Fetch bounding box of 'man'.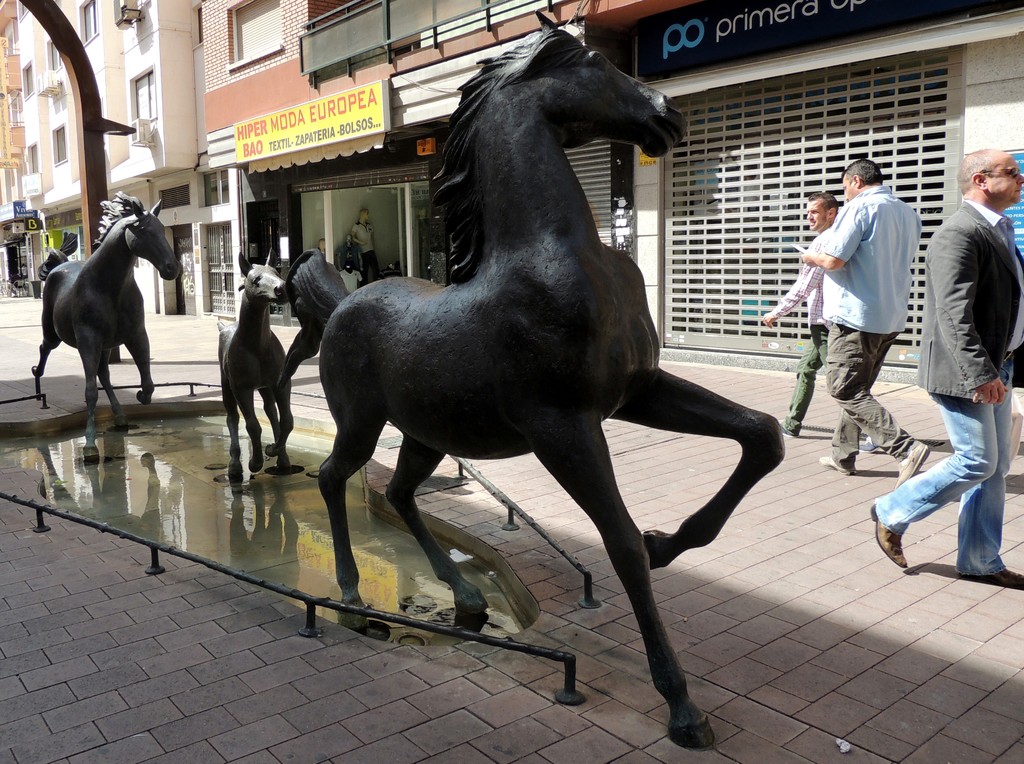
Bbox: {"x1": 756, "y1": 193, "x2": 892, "y2": 454}.
